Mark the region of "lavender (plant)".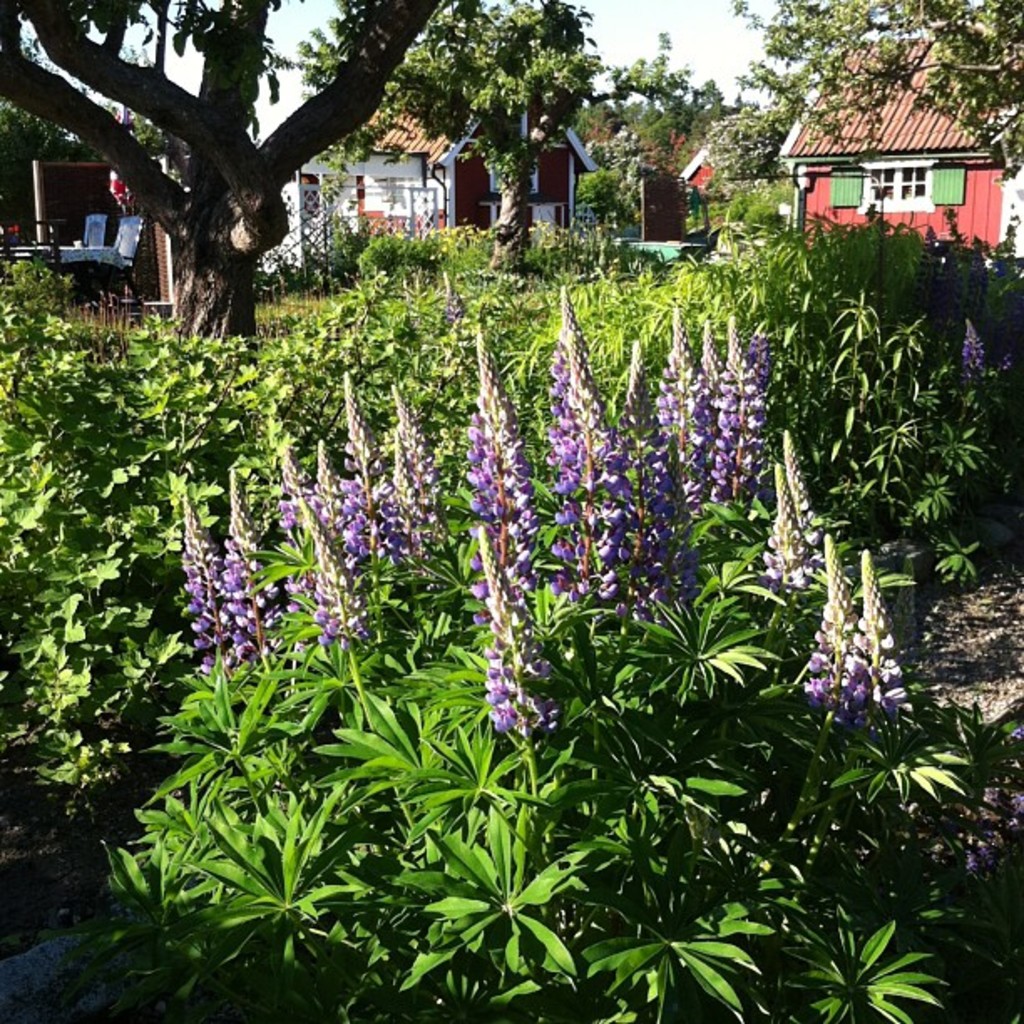
Region: rect(164, 484, 218, 736).
